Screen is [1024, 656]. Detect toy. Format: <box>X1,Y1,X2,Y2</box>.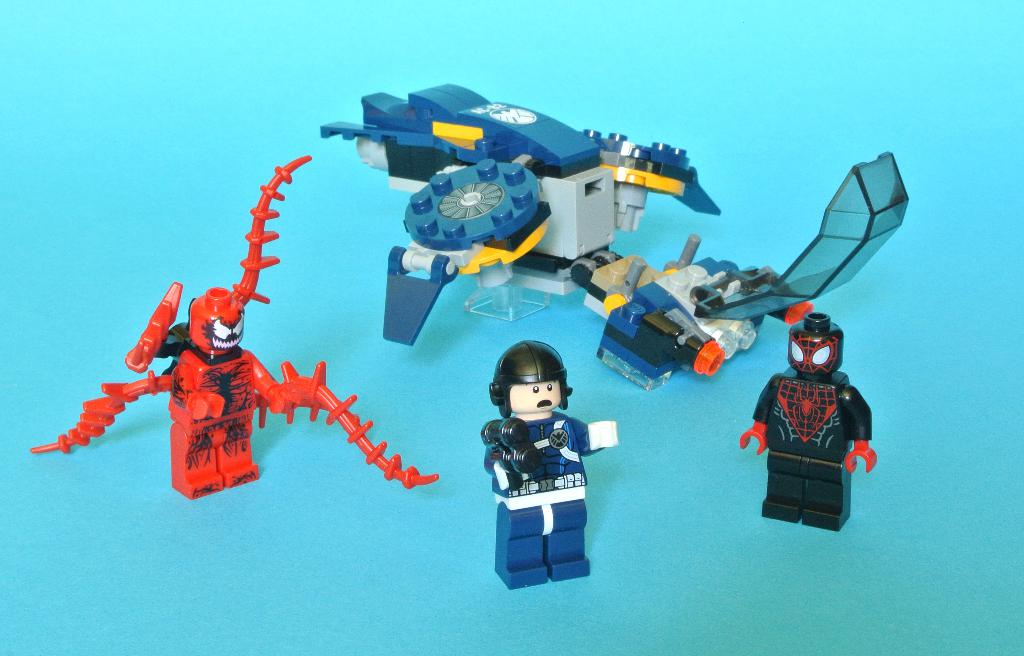
<box>29,154,442,501</box>.
